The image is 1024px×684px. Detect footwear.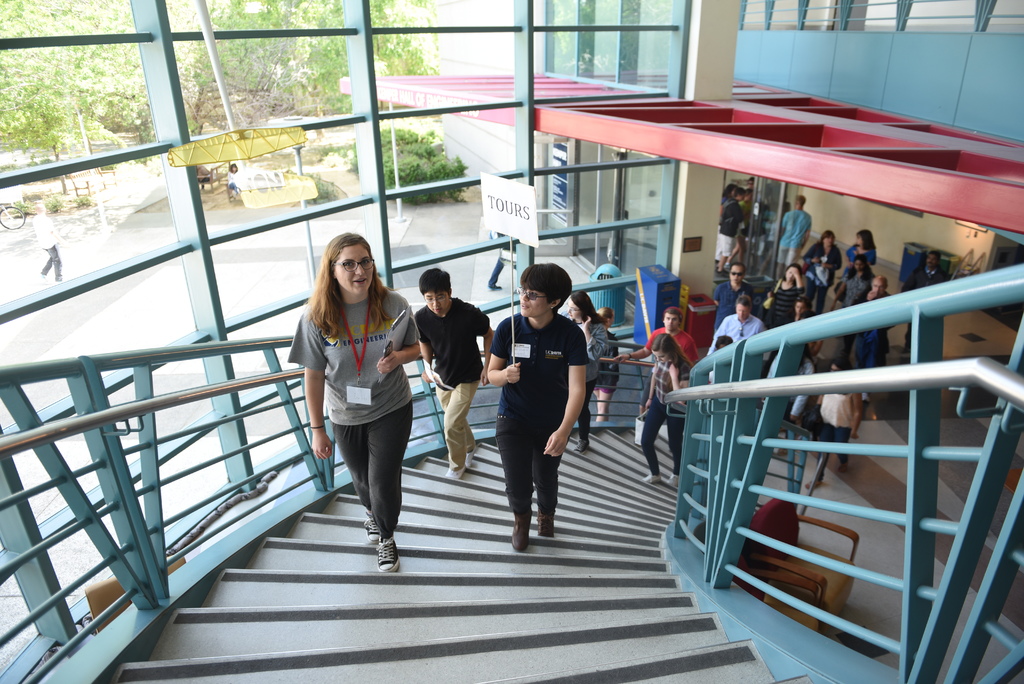
Detection: l=573, t=437, r=589, b=453.
